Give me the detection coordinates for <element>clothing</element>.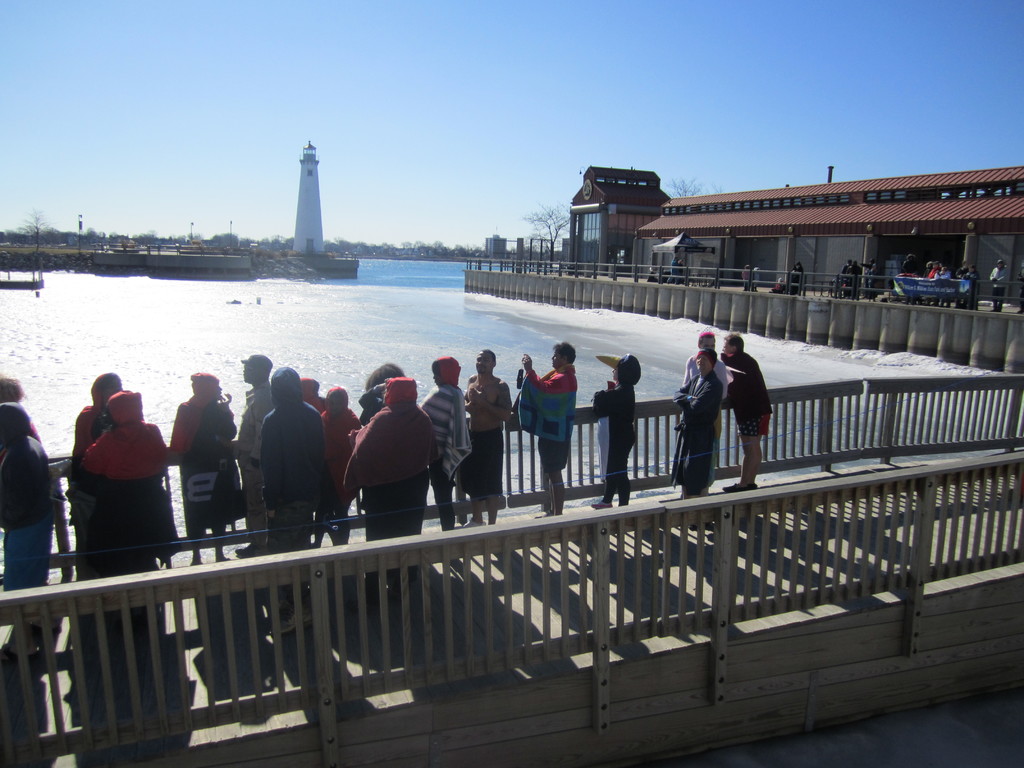
x1=846 y1=267 x2=858 y2=299.
